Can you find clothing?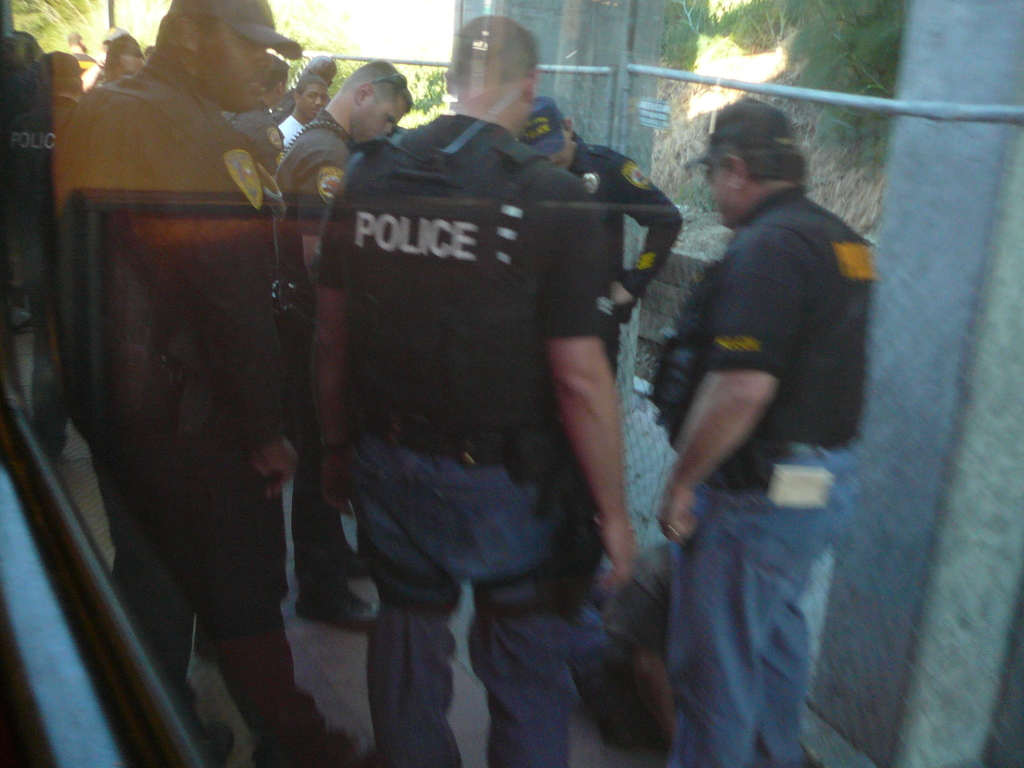
Yes, bounding box: 0/54/52/312.
